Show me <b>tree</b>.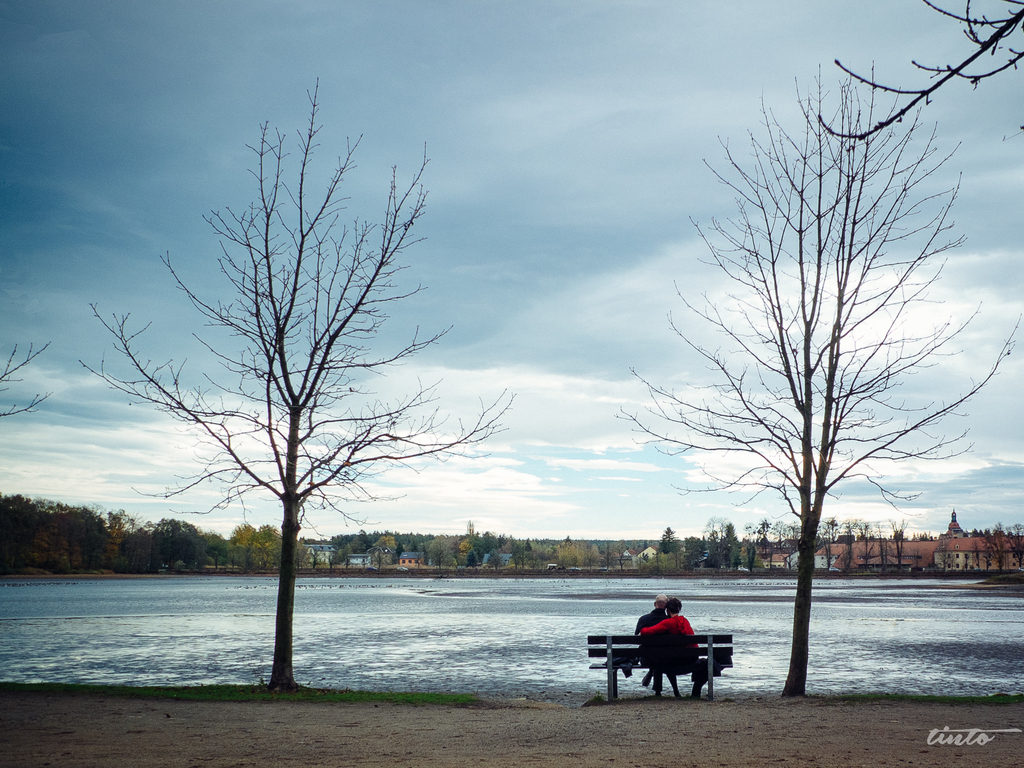
<b>tree</b> is here: locate(295, 543, 307, 577).
